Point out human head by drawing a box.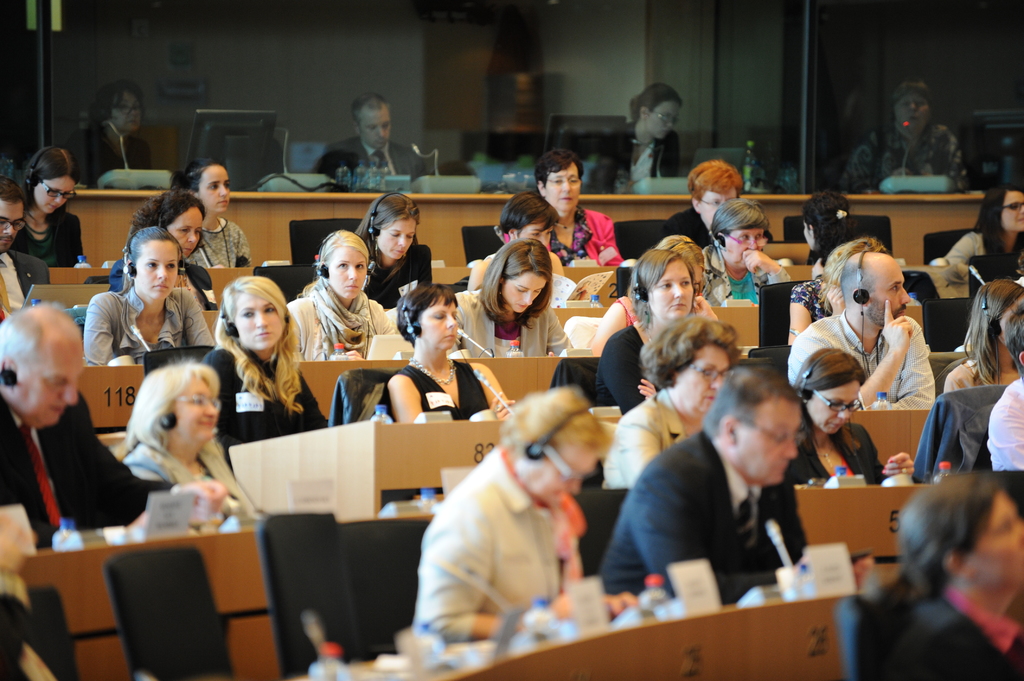
(0,303,86,433).
